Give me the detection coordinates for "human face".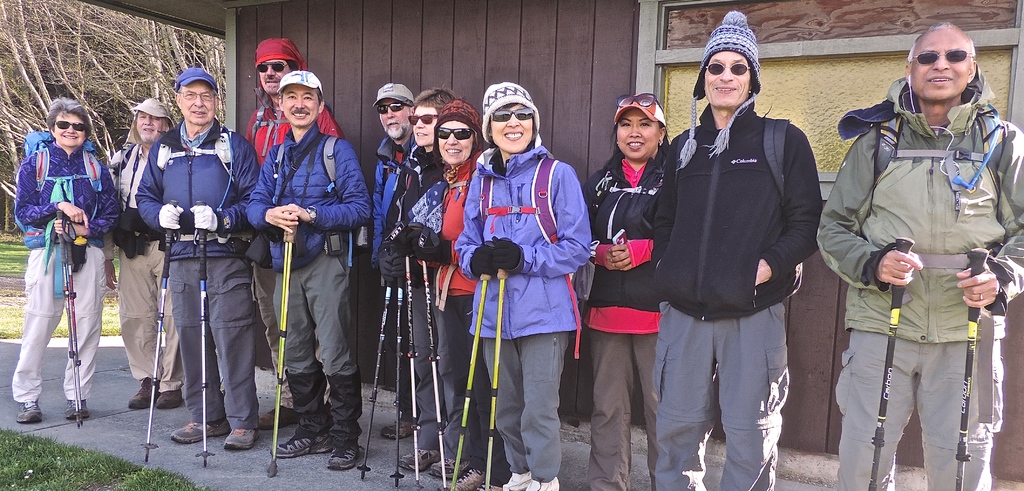
detection(701, 47, 749, 107).
